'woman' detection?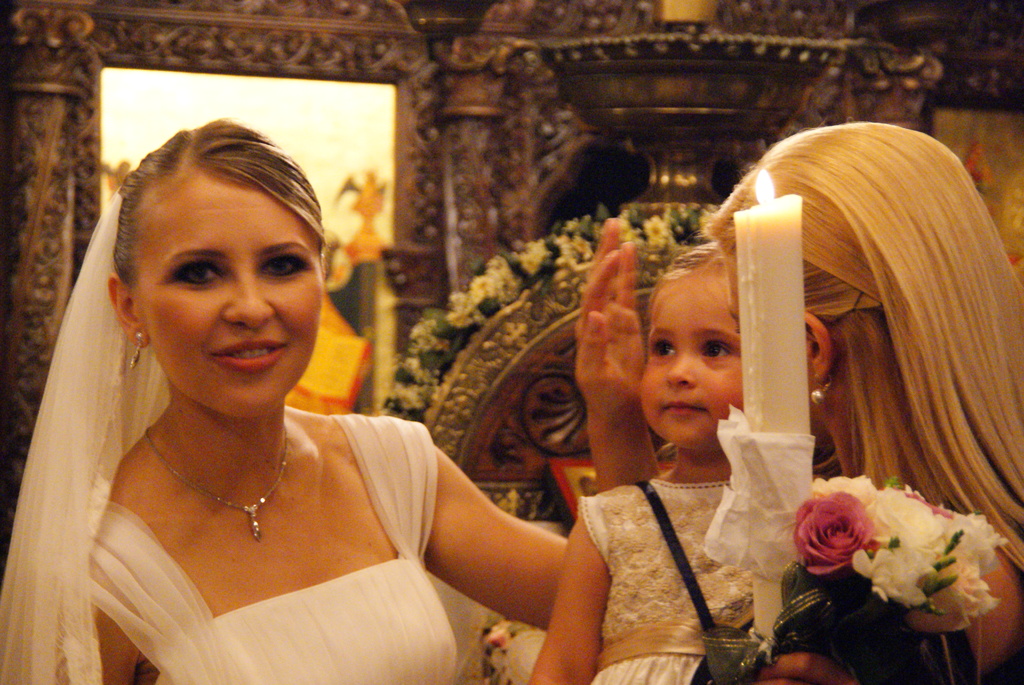
706:123:1023:684
